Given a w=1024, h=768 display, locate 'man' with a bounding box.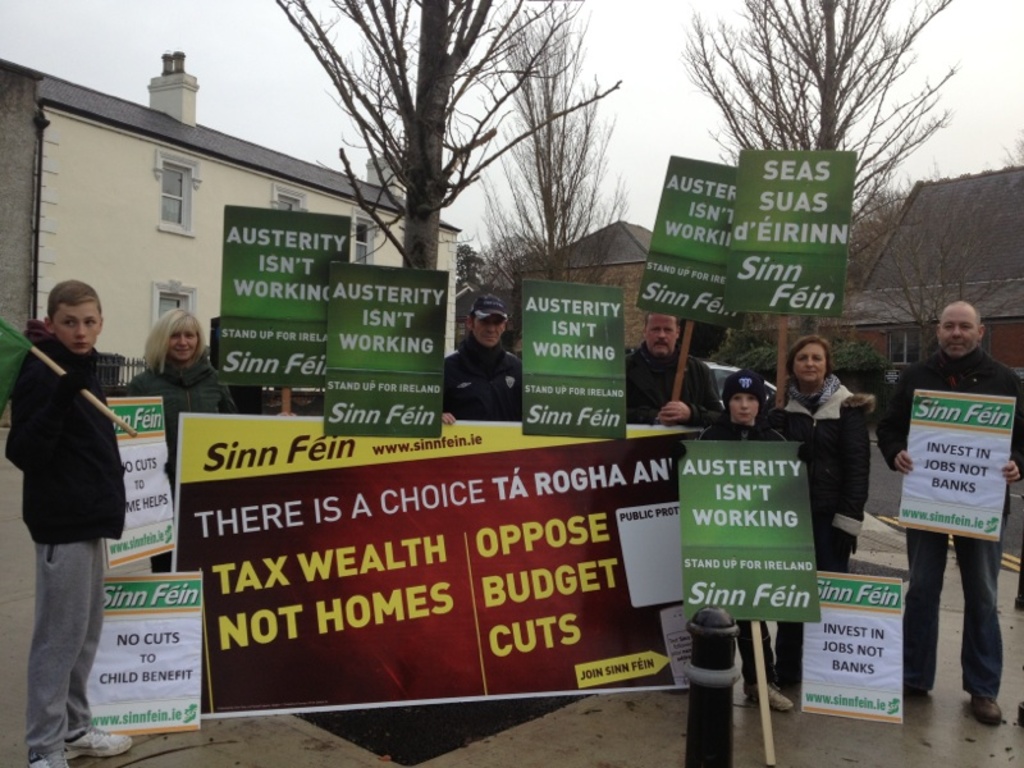
Located: x1=625 y1=310 x2=727 y2=428.
